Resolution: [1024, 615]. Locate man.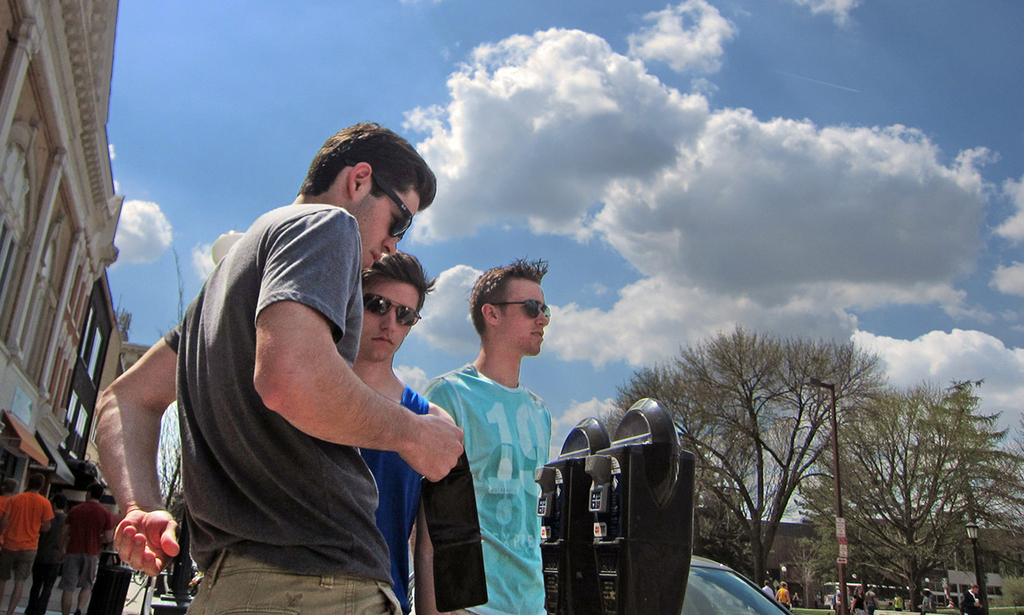
bbox=[59, 474, 119, 614].
